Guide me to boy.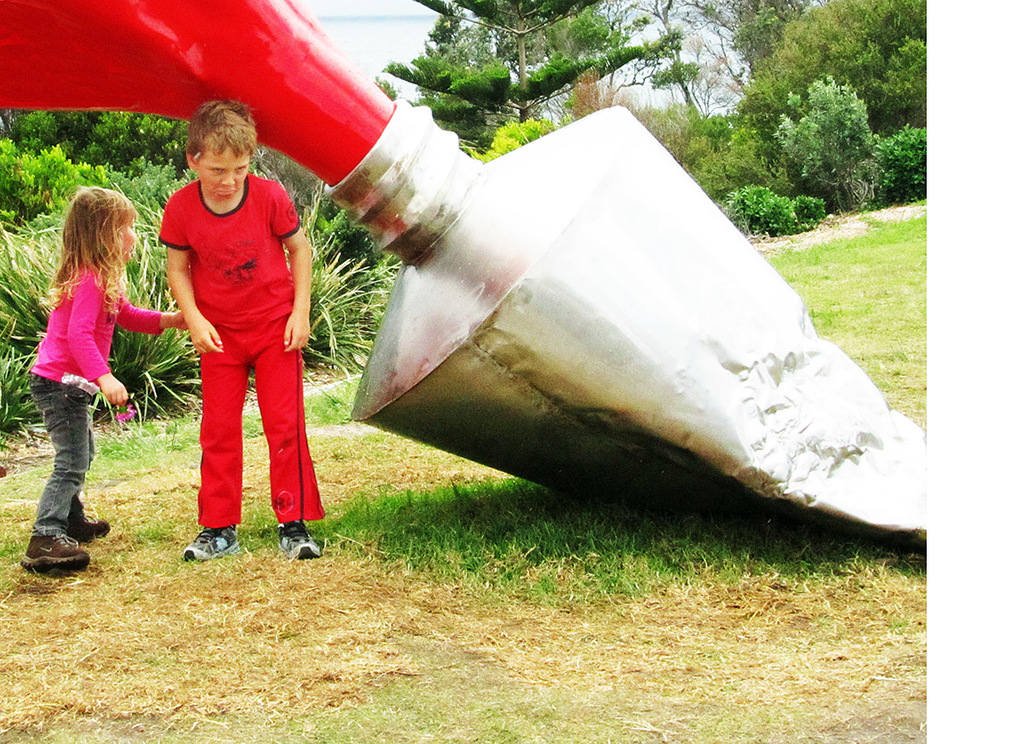
Guidance: bbox=[139, 100, 325, 556].
